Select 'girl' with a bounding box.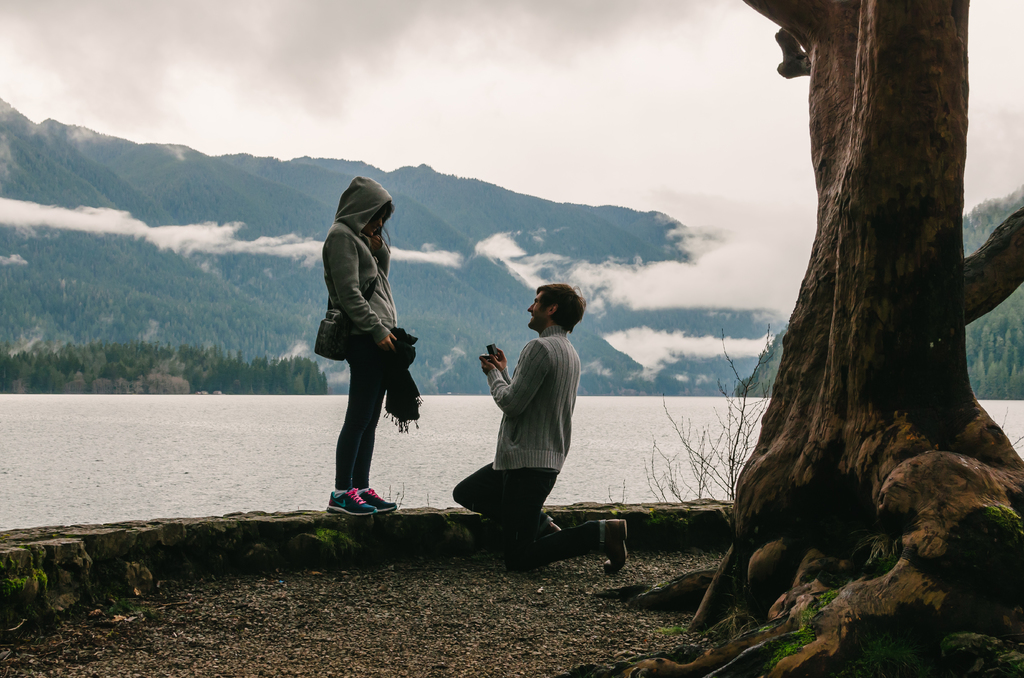
x1=324, y1=175, x2=401, y2=517.
